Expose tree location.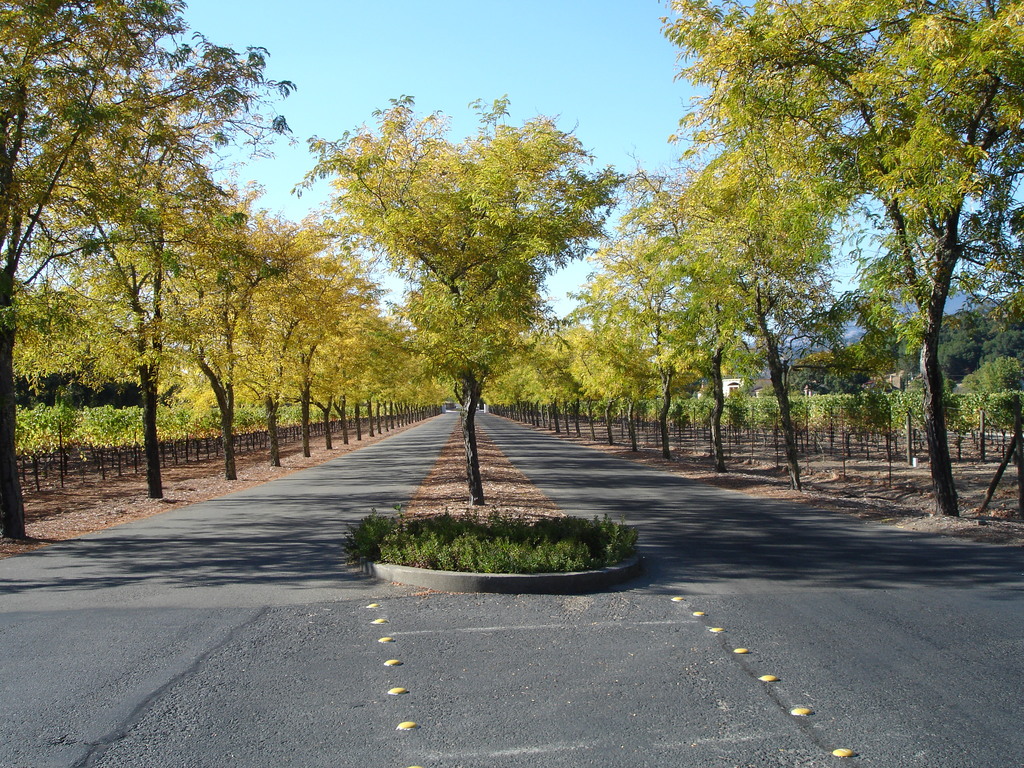
Exposed at [491,349,532,425].
